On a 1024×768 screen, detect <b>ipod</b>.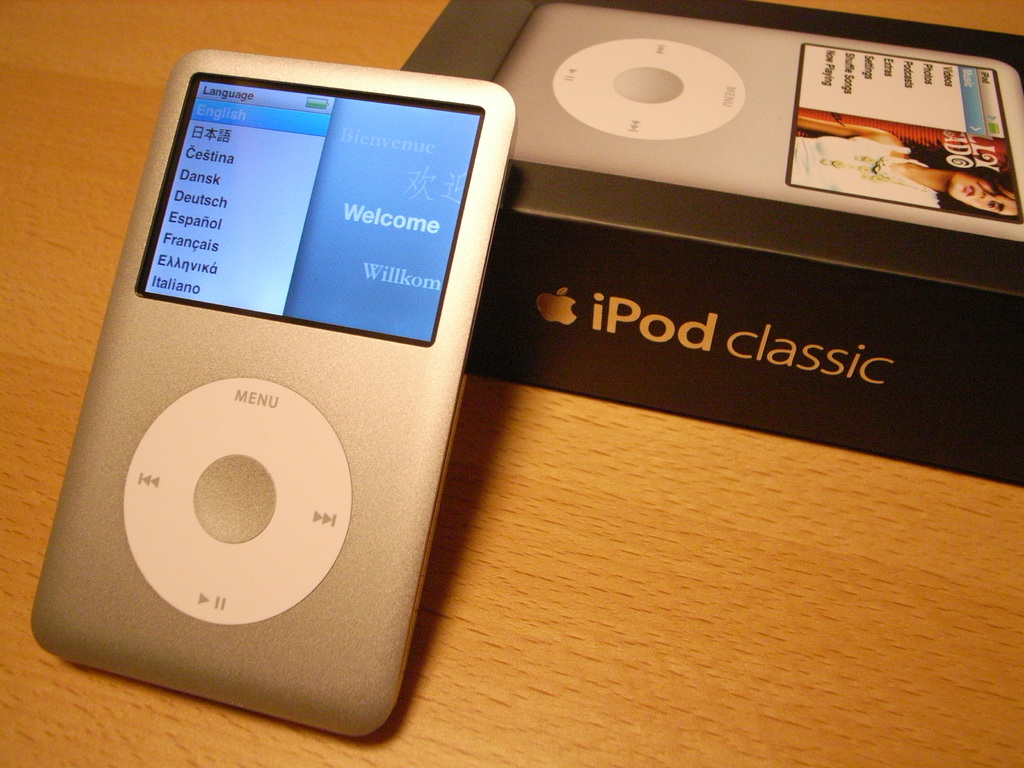
l=31, t=51, r=518, b=737.
